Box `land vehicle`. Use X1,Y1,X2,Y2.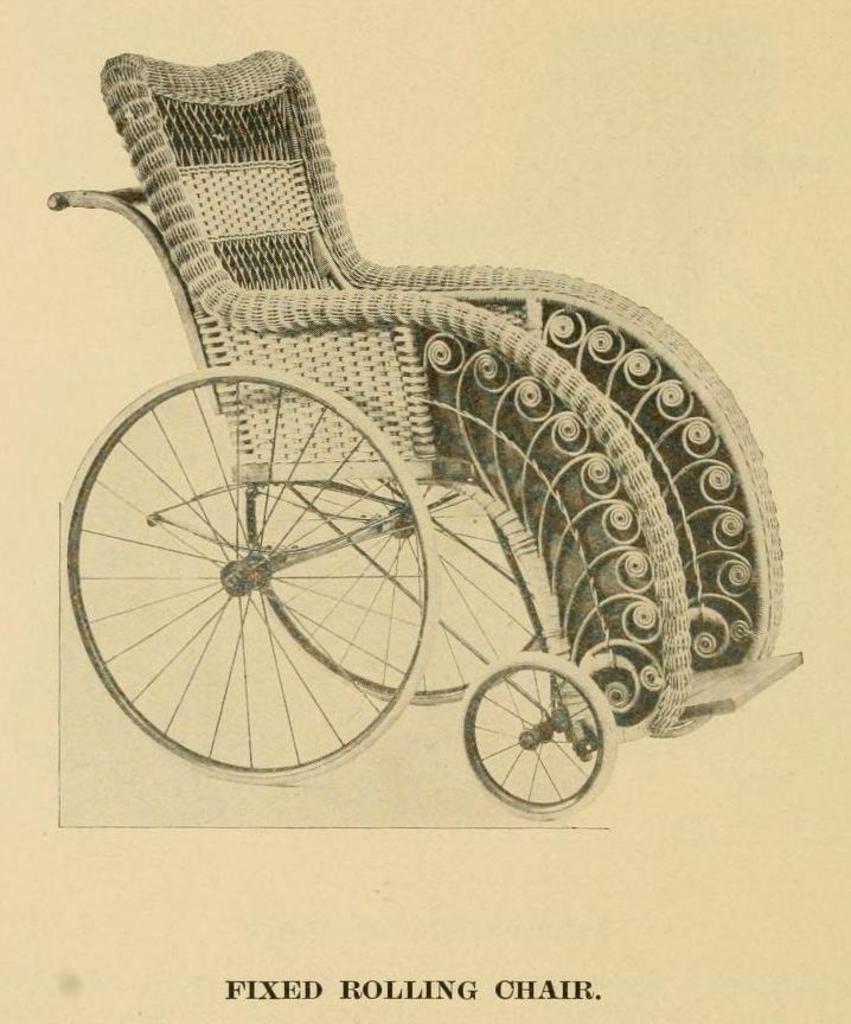
19,32,817,857.
